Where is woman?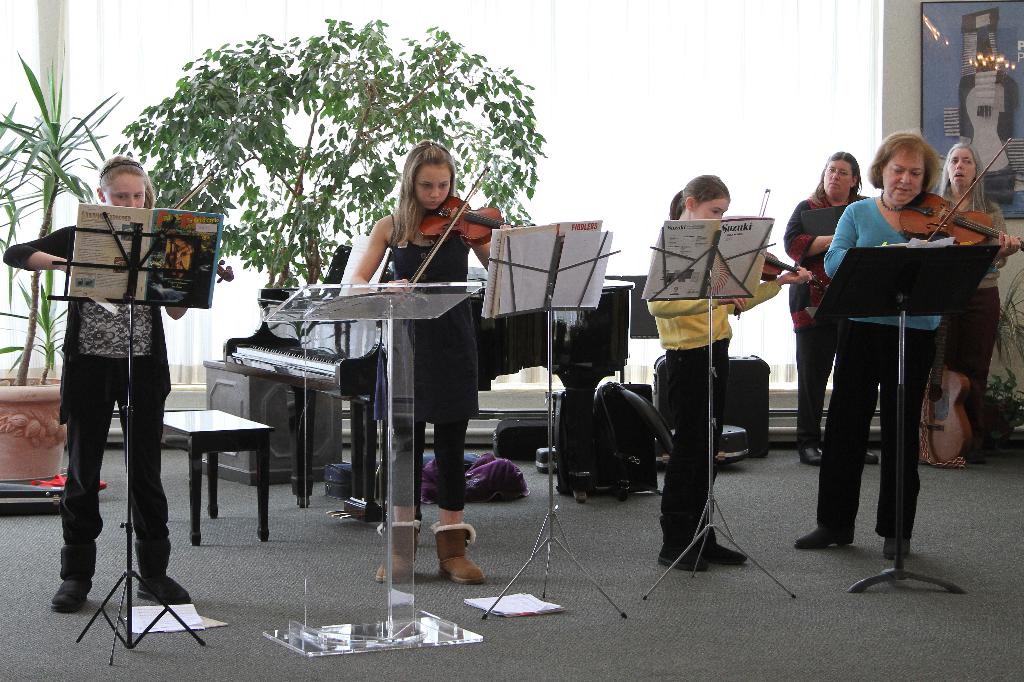
{"x1": 785, "y1": 150, "x2": 883, "y2": 477}.
